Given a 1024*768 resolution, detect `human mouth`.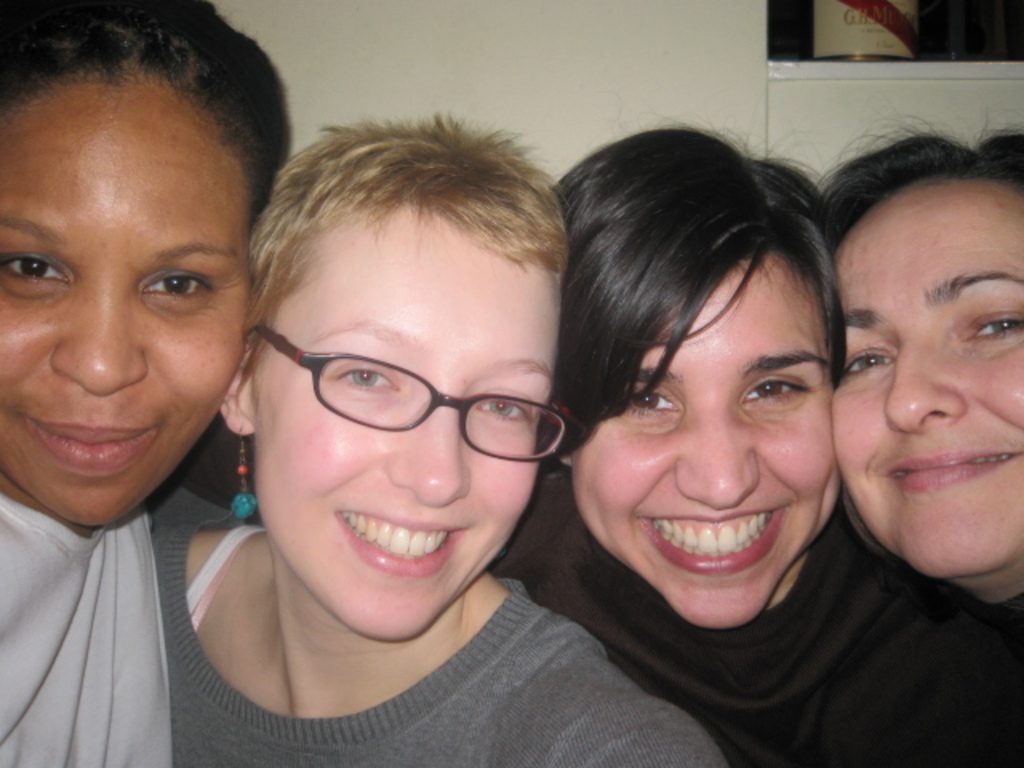
bbox=(629, 501, 794, 581).
